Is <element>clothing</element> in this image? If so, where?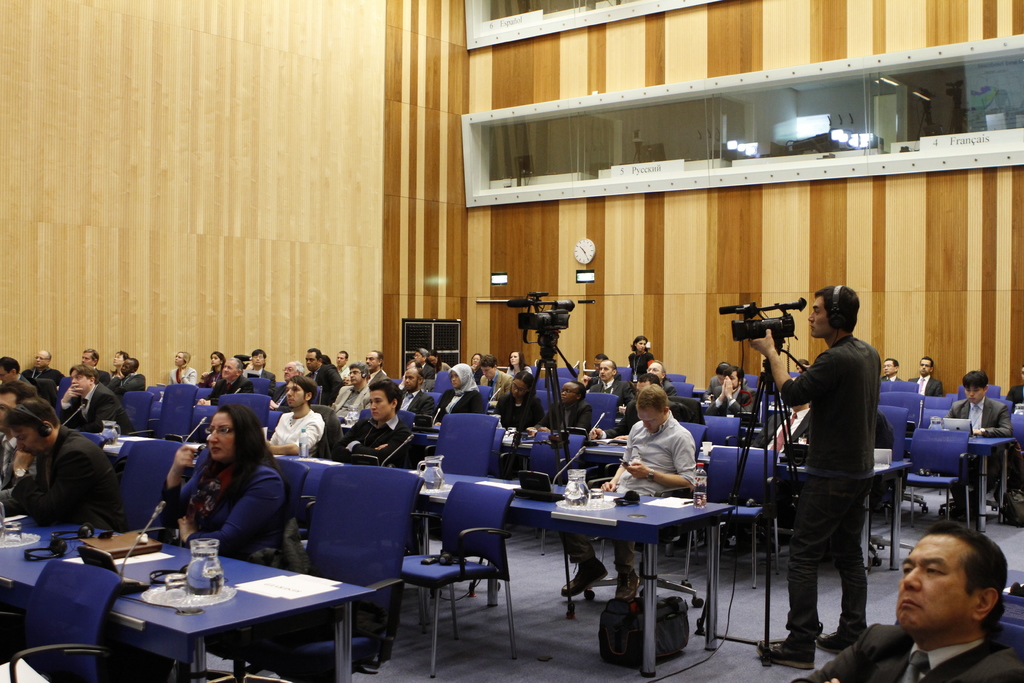
Yes, at (left=328, top=383, right=367, bottom=418).
